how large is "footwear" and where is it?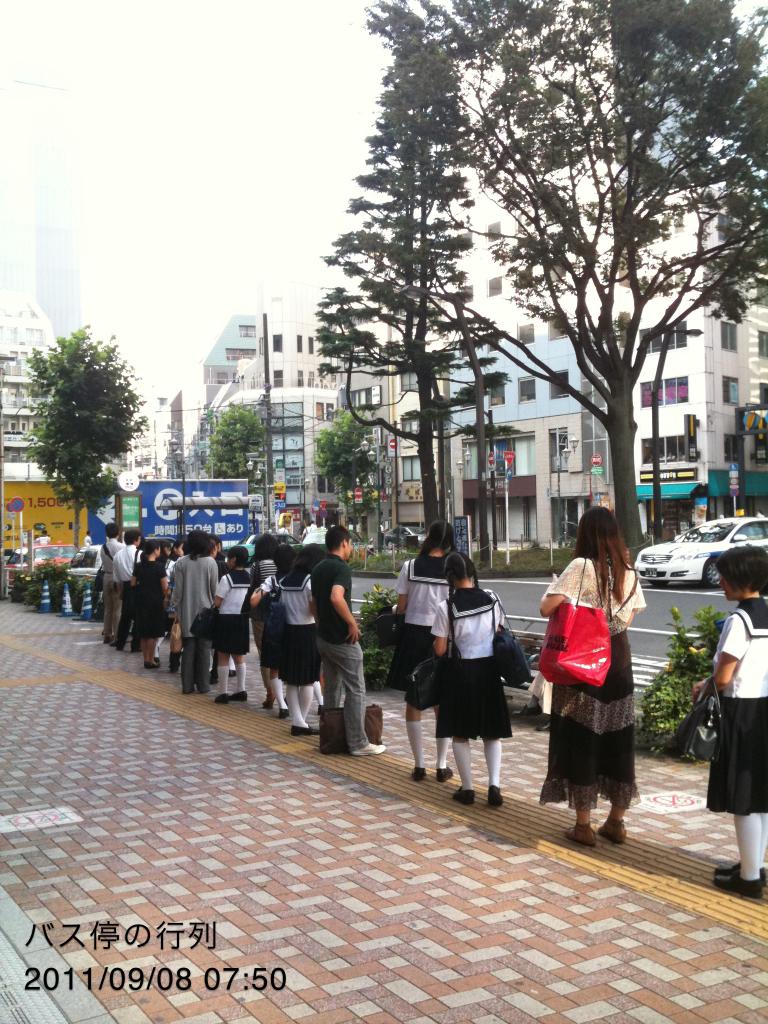
Bounding box: 316, 699, 326, 716.
